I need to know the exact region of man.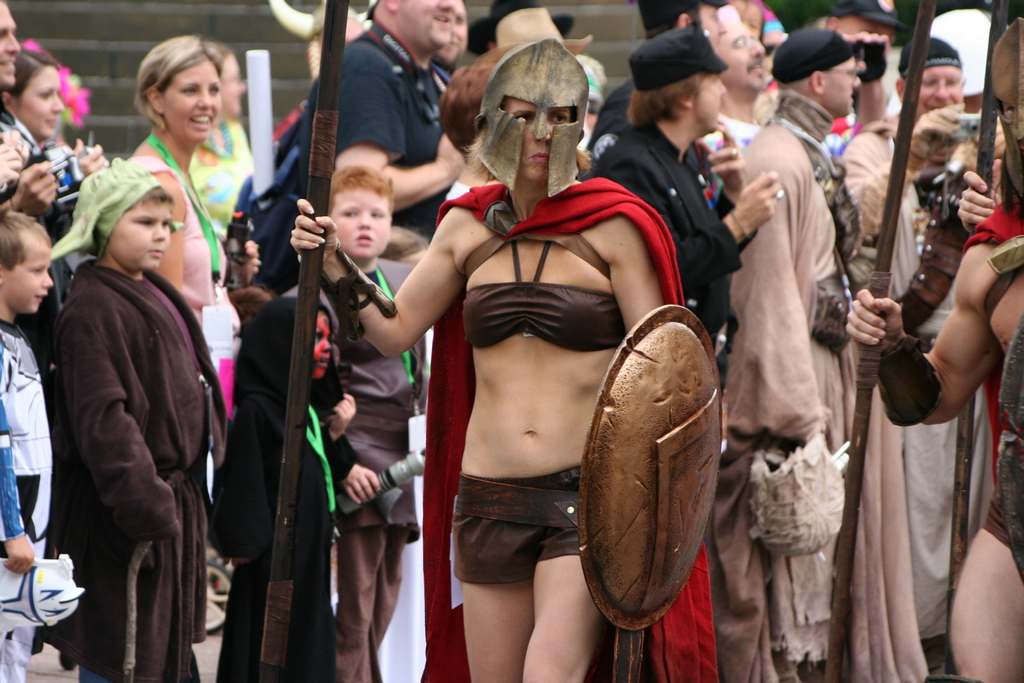
Region: detection(845, 99, 1023, 682).
